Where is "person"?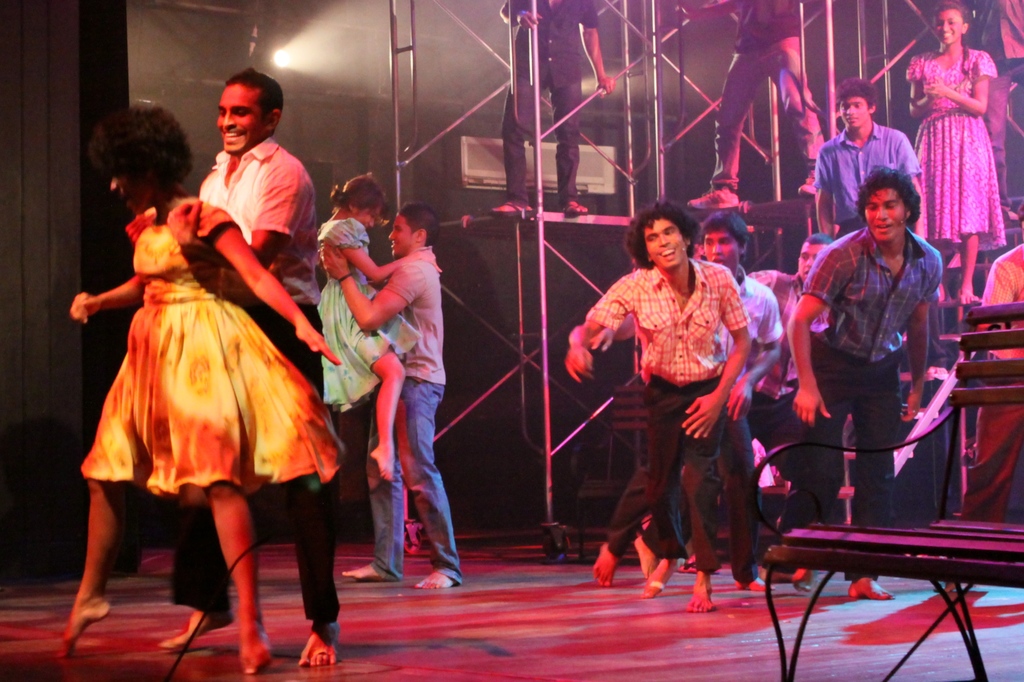
x1=636 y1=210 x2=778 y2=598.
